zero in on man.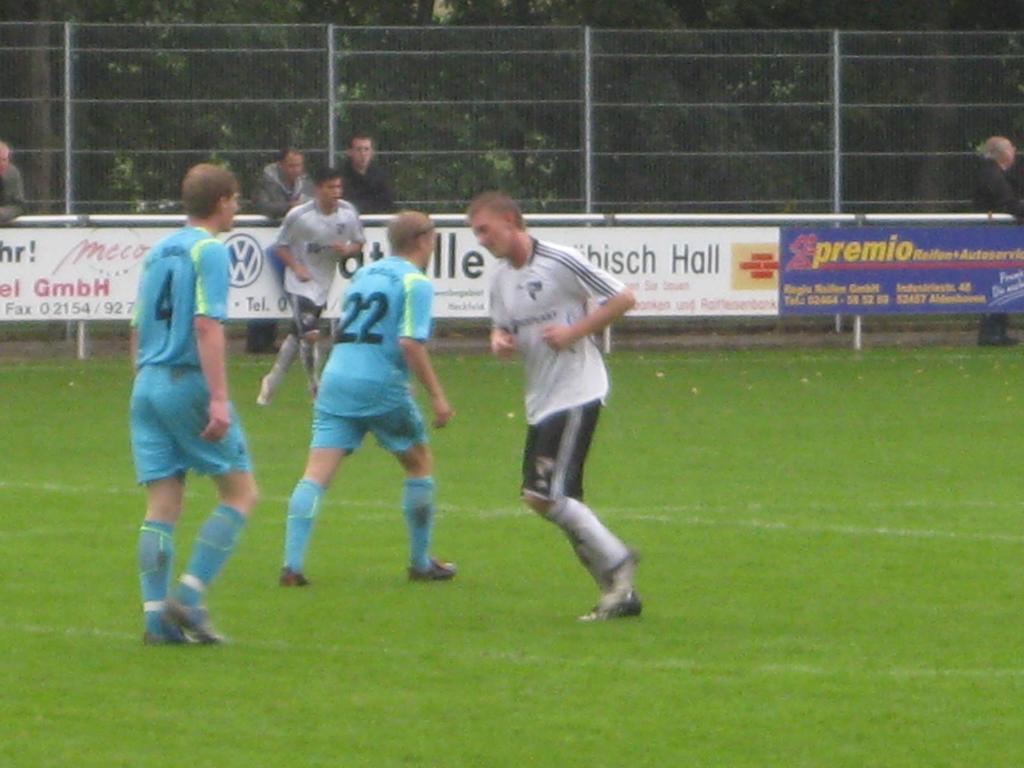
Zeroed in: box(332, 137, 397, 208).
